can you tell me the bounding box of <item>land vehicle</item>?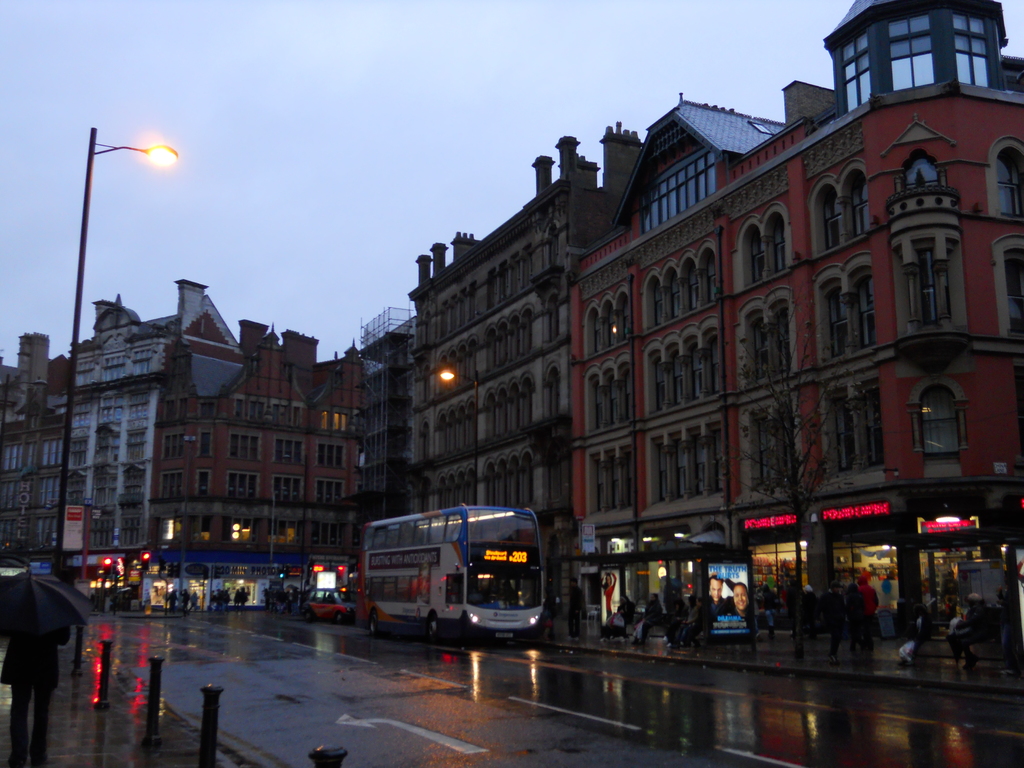
select_region(300, 586, 360, 625).
